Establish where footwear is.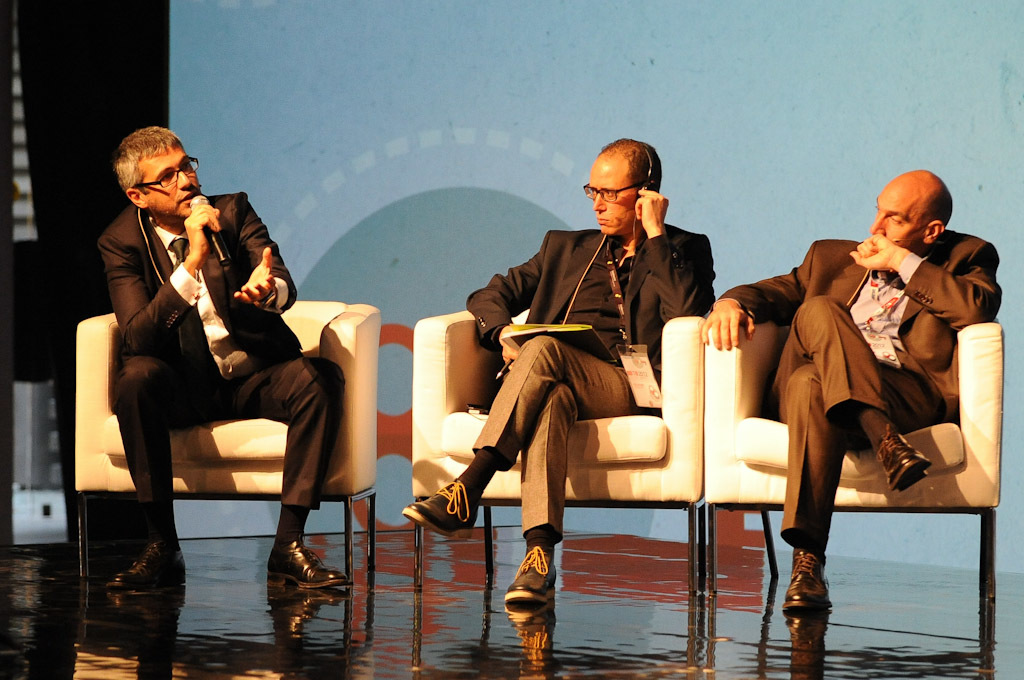
Established at {"x1": 416, "y1": 479, "x2": 489, "y2": 551}.
